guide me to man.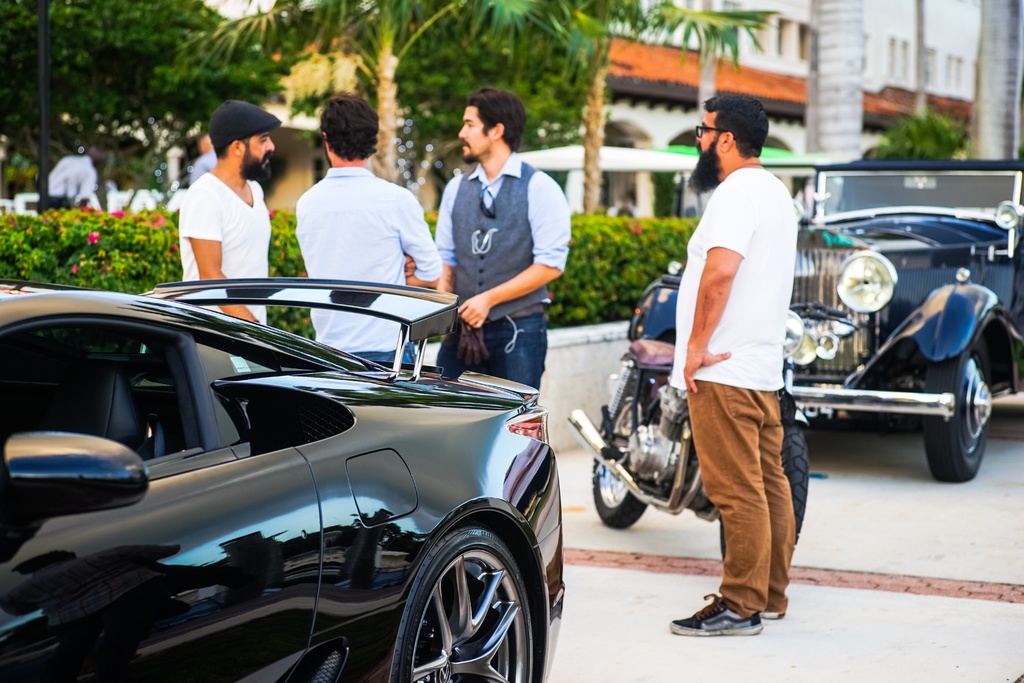
Guidance: bbox=[654, 92, 823, 649].
